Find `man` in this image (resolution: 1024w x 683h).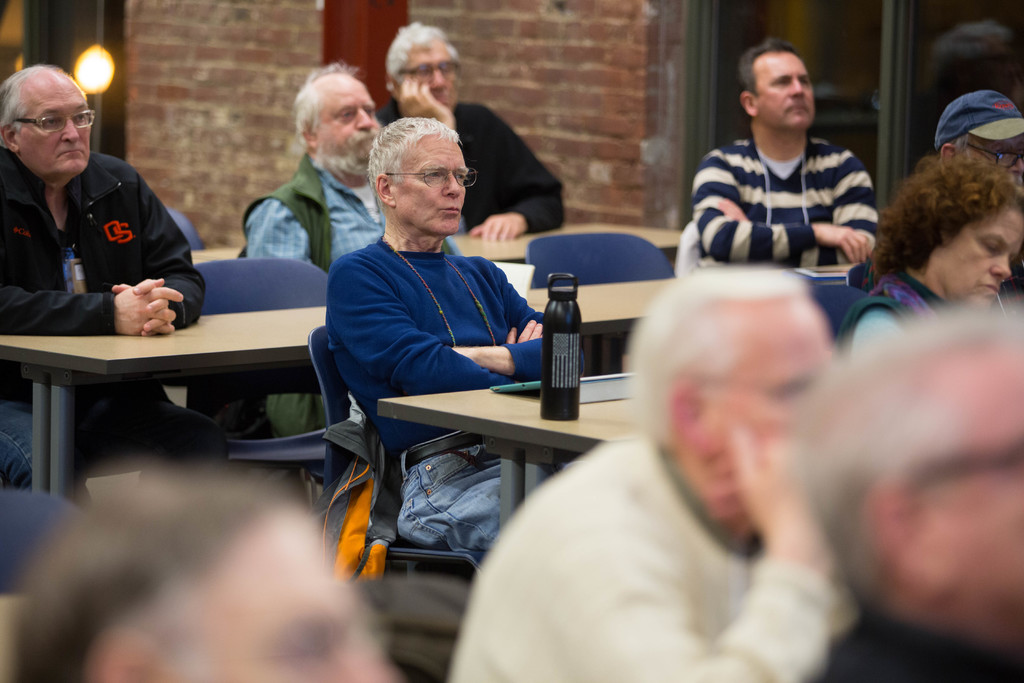
(x1=799, y1=298, x2=1023, y2=682).
